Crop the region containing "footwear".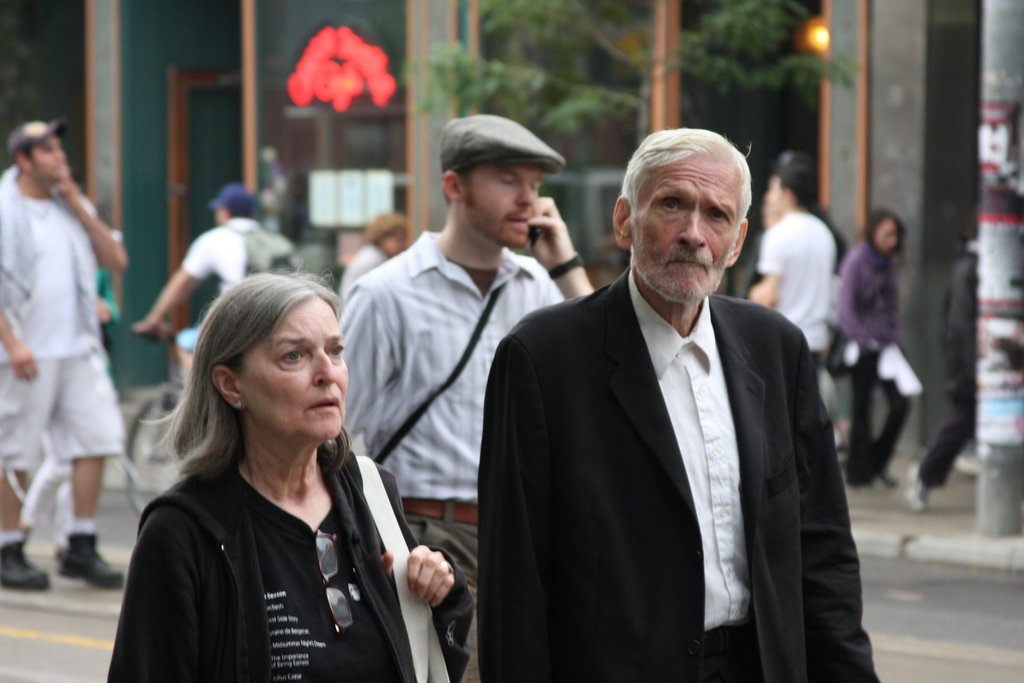
Crop region: 54/532/124/594.
